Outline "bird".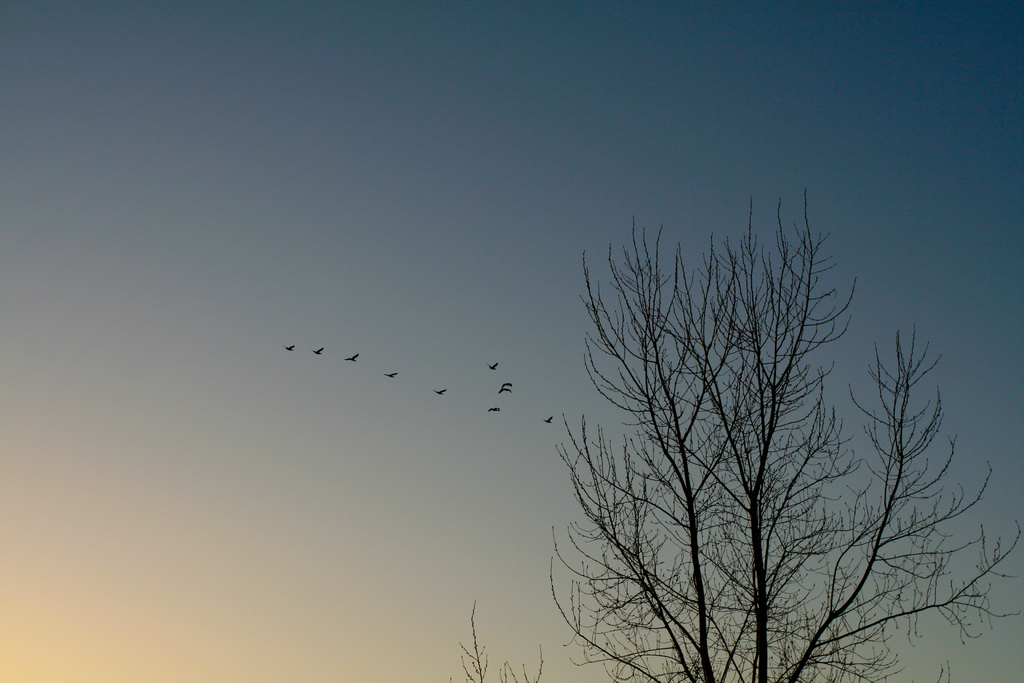
Outline: BBox(312, 347, 325, 356).
